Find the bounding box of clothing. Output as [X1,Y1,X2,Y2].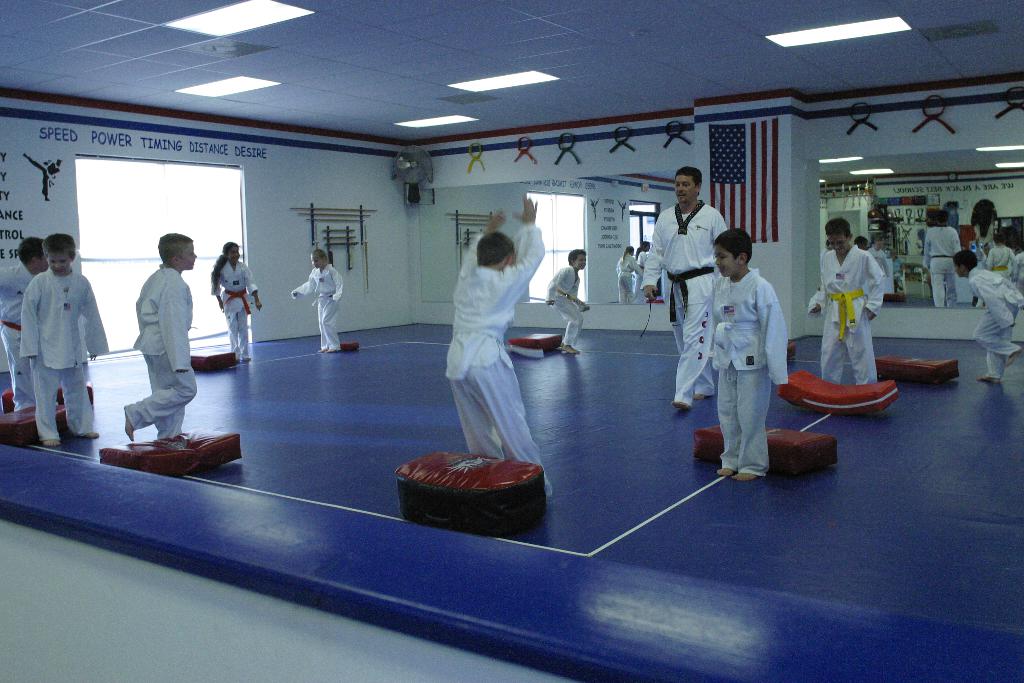
[615,252,645,307].
